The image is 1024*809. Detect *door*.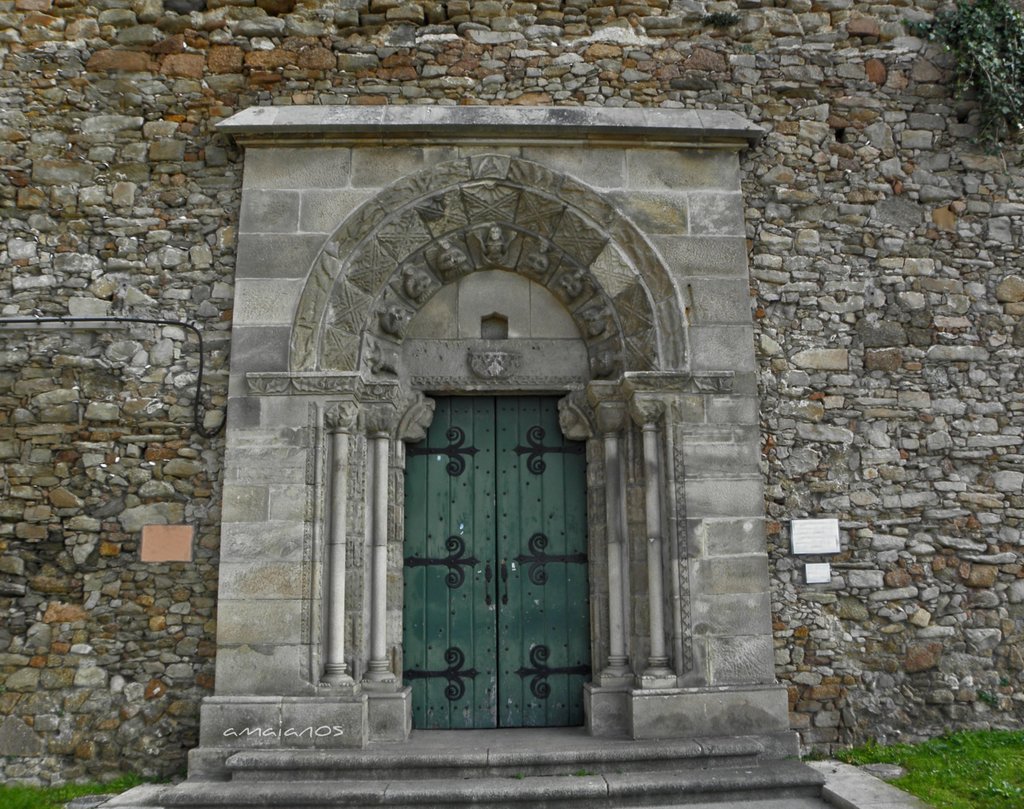
Detection: rect(372, 371, 542, 750).
